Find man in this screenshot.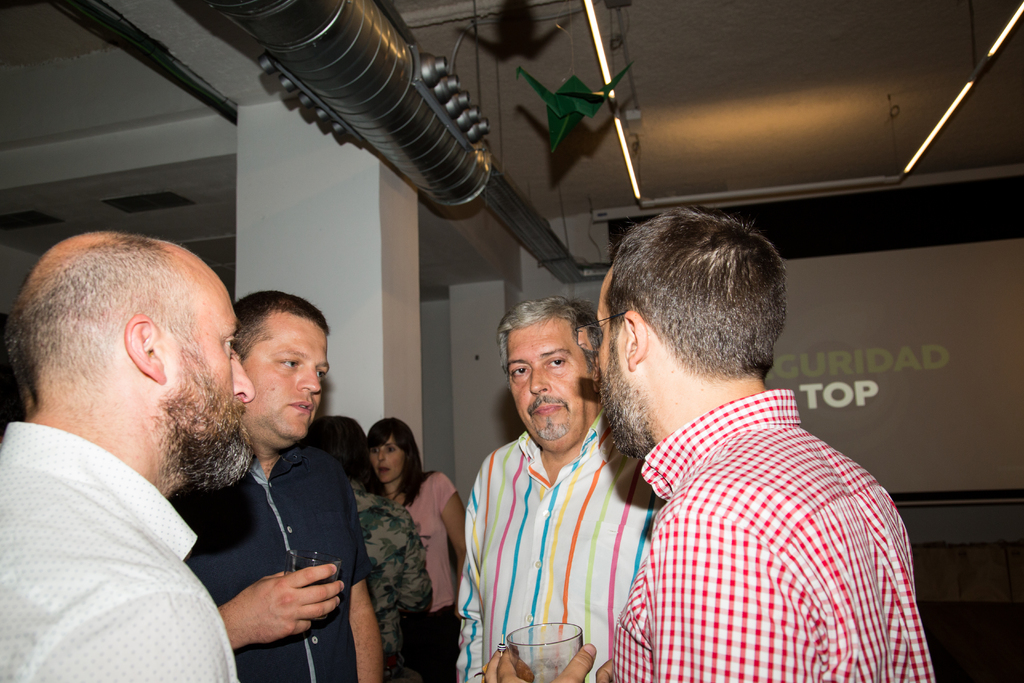
The bounding box for man is box(458, 295, 659, 682).
